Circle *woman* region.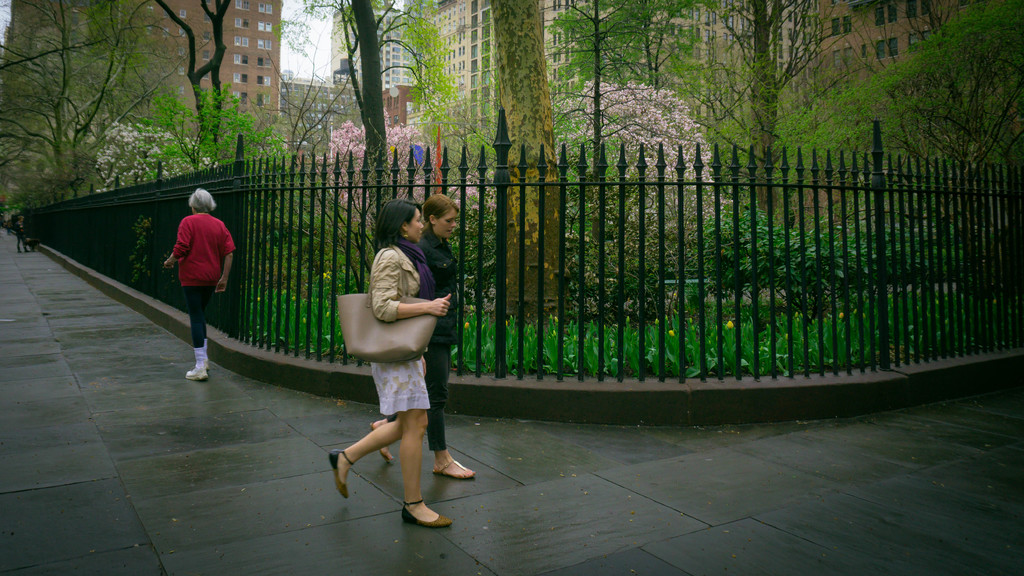
Region: region(364, 202, 483, 481).
